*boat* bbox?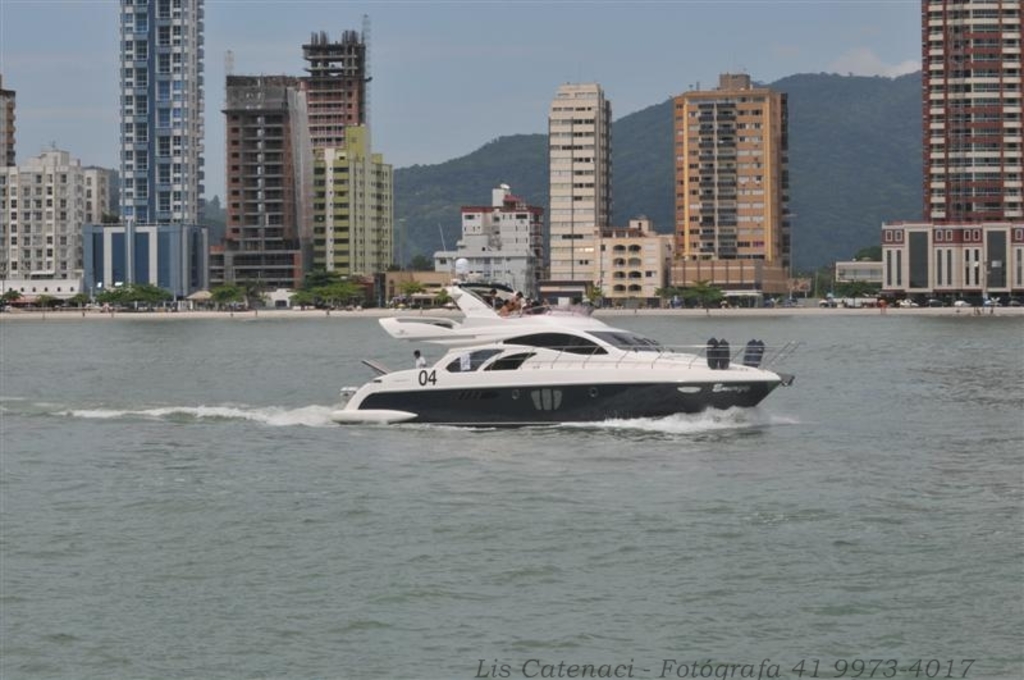
316/309/819/441
